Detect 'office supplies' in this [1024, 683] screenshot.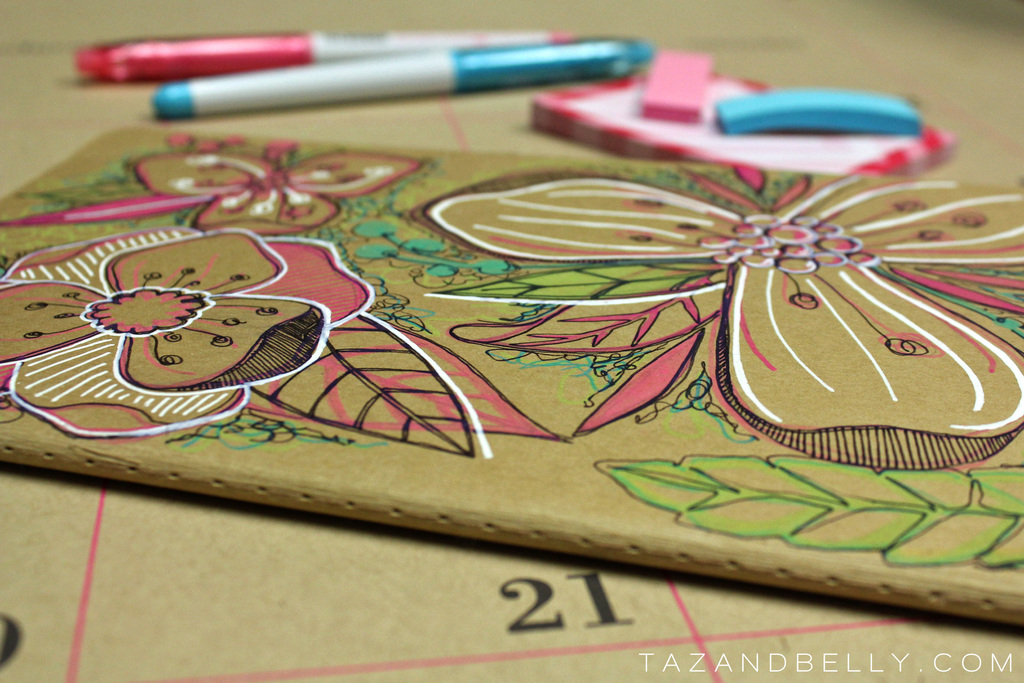
Detection: [539,63,952,205].
